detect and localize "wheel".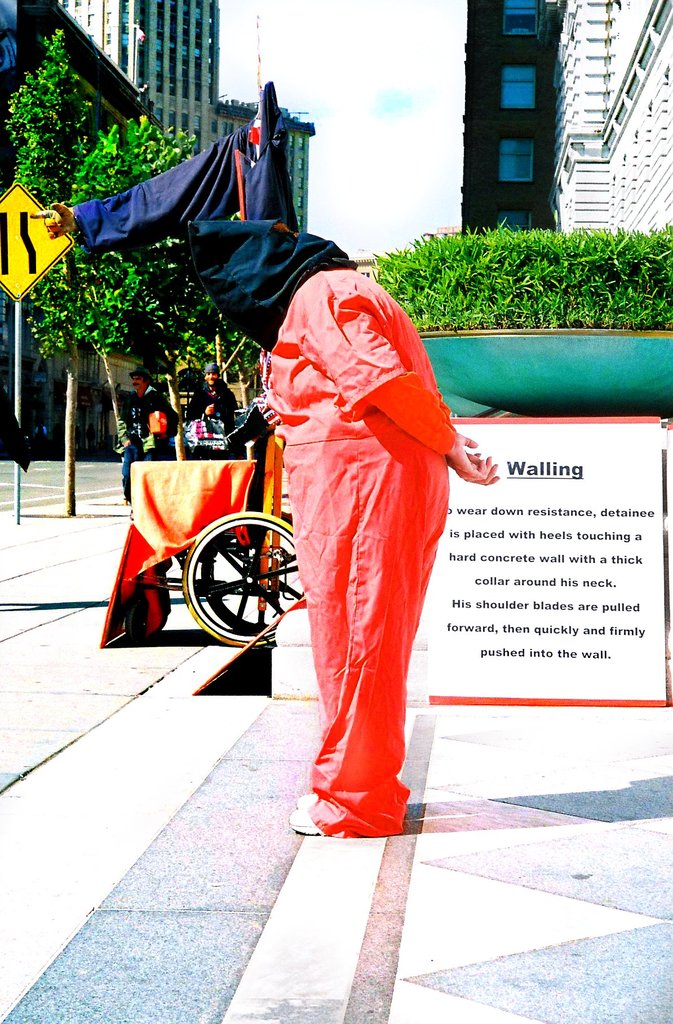
Localized at (x1=204, y1=536, x2=274, y2=638).
